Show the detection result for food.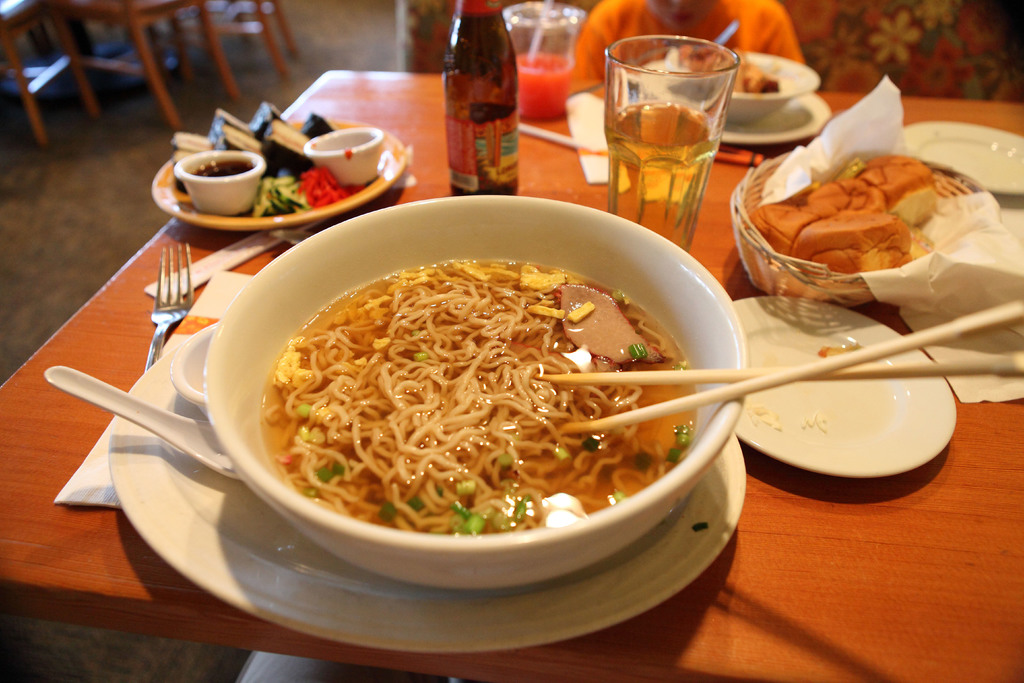
(737, 53, 776, 92).
